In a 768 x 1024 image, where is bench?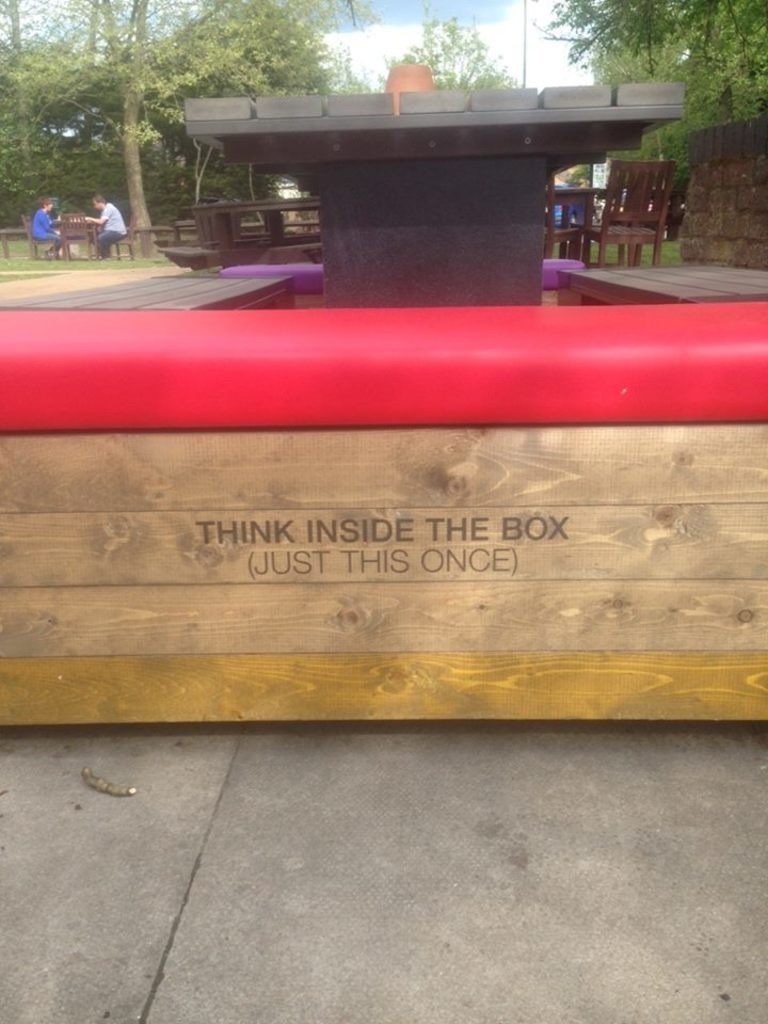
(153, 218, 320, 254).
